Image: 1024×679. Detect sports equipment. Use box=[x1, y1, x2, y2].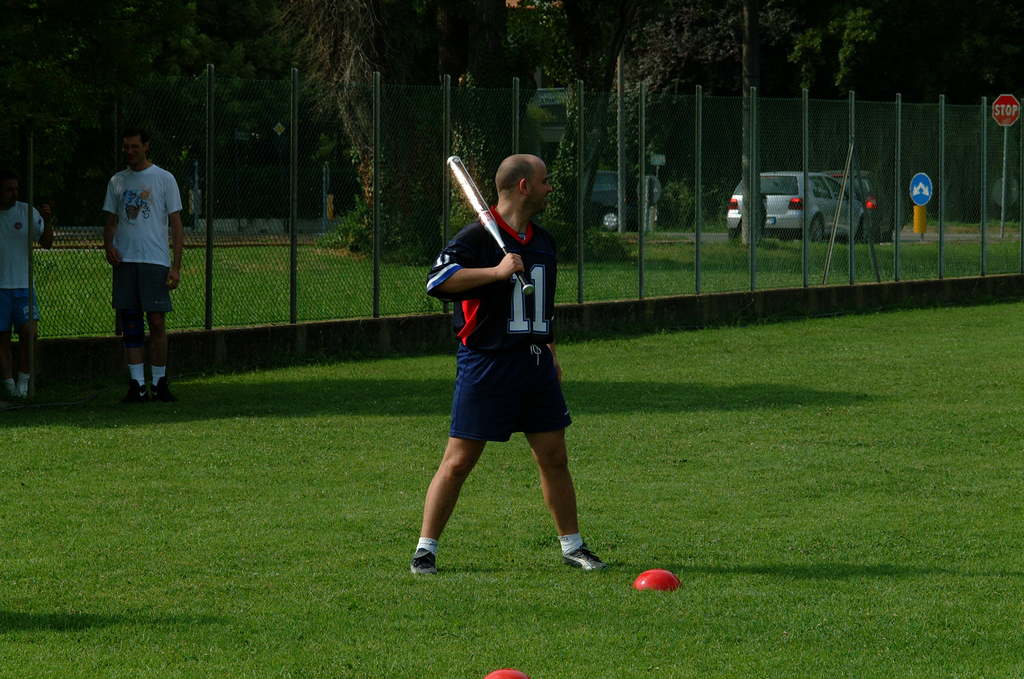
box=[122, 376, 148, 401].
